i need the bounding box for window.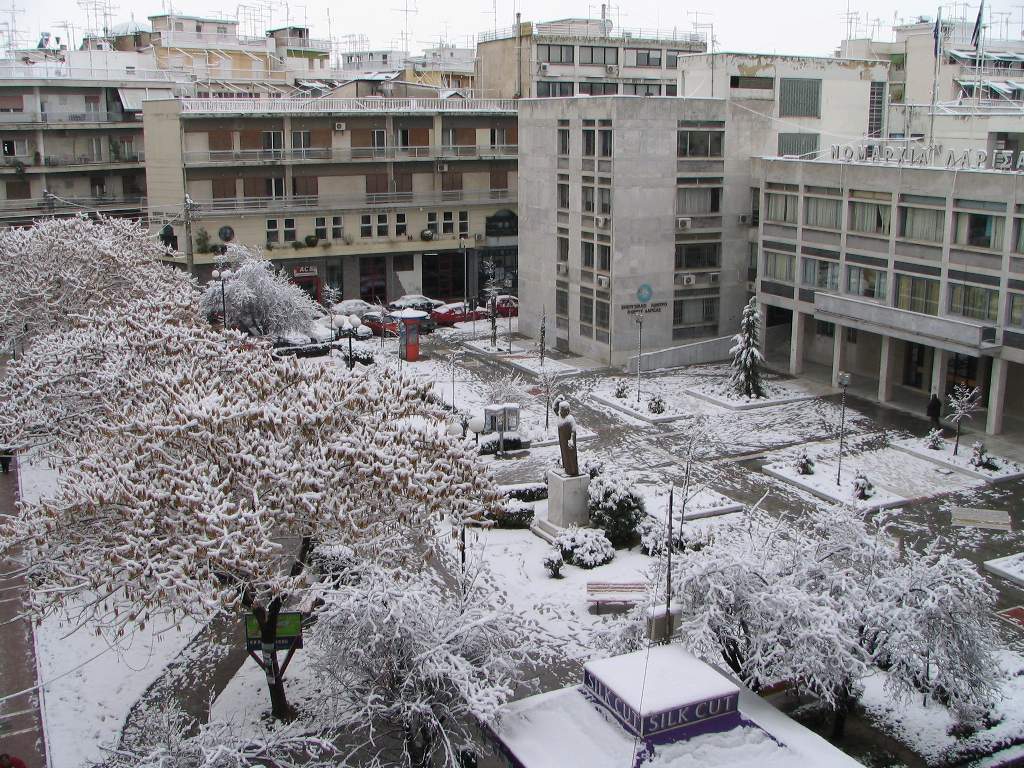
Here it is: <region>284, 232, 295, 243</region>.
